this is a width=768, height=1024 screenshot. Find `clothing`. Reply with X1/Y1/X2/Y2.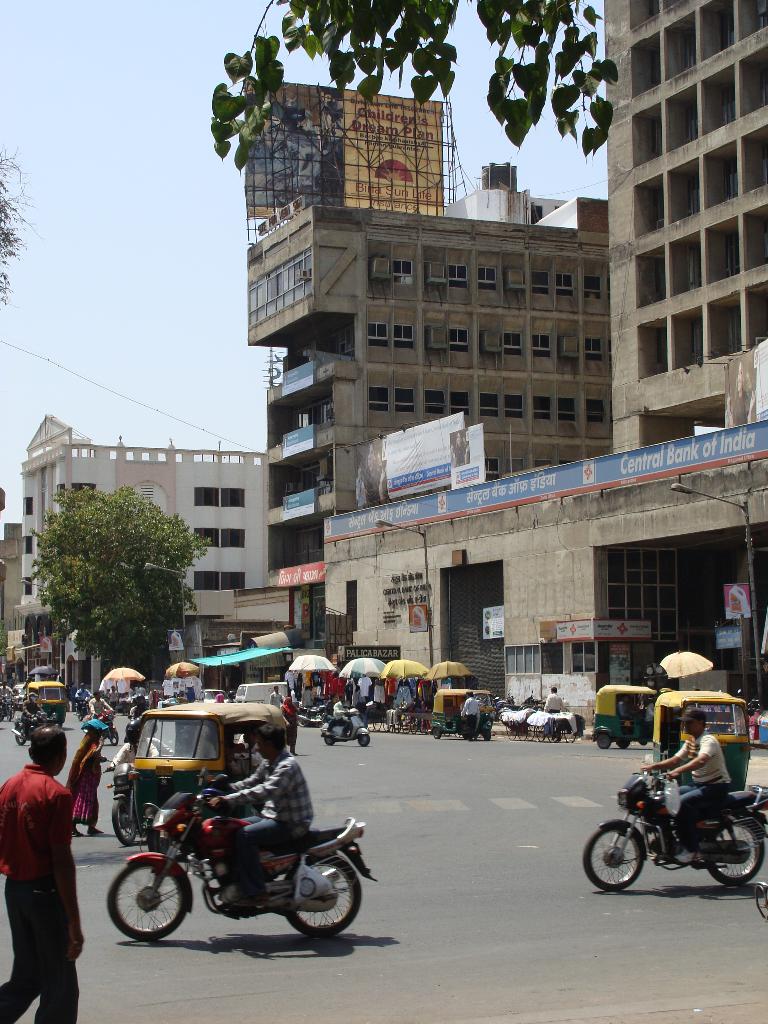
659/790/726/844.
